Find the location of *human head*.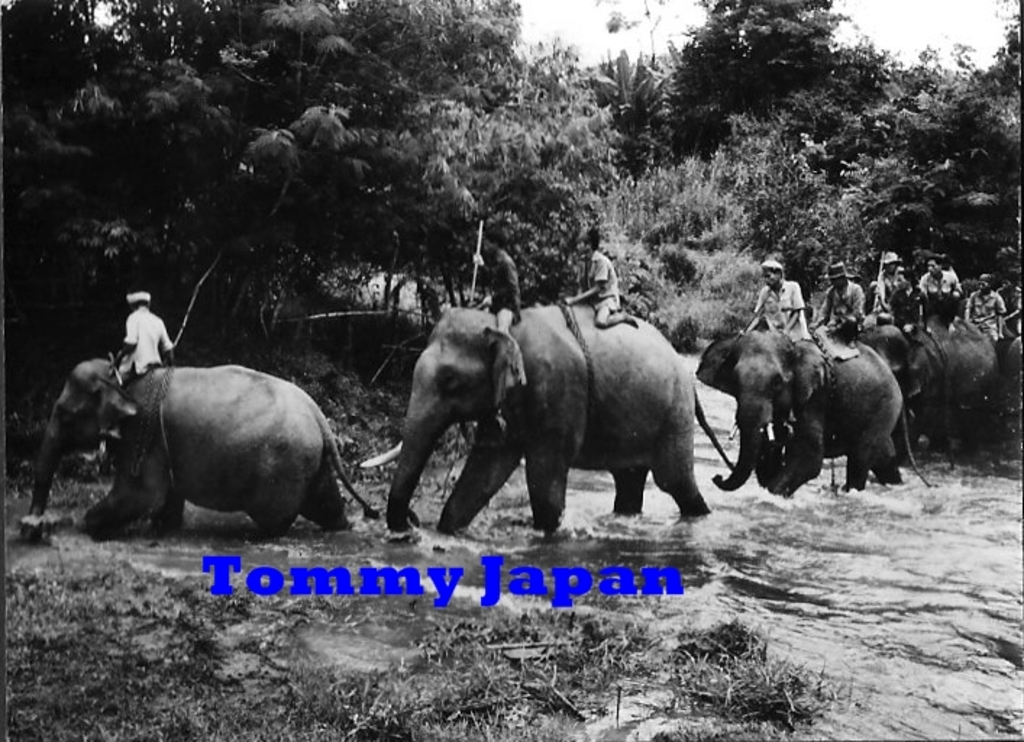
Location: <bbox>482, 235, 504, 252</bbox>.
